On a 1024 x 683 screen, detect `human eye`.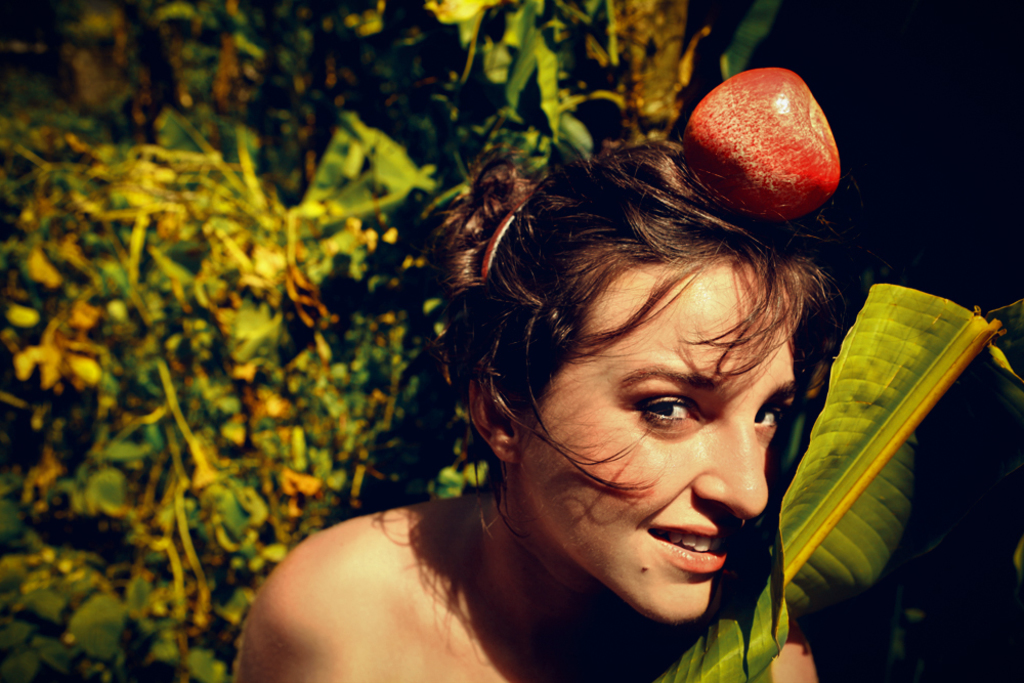
[left=631, top=395, right=722, bottom=461].
